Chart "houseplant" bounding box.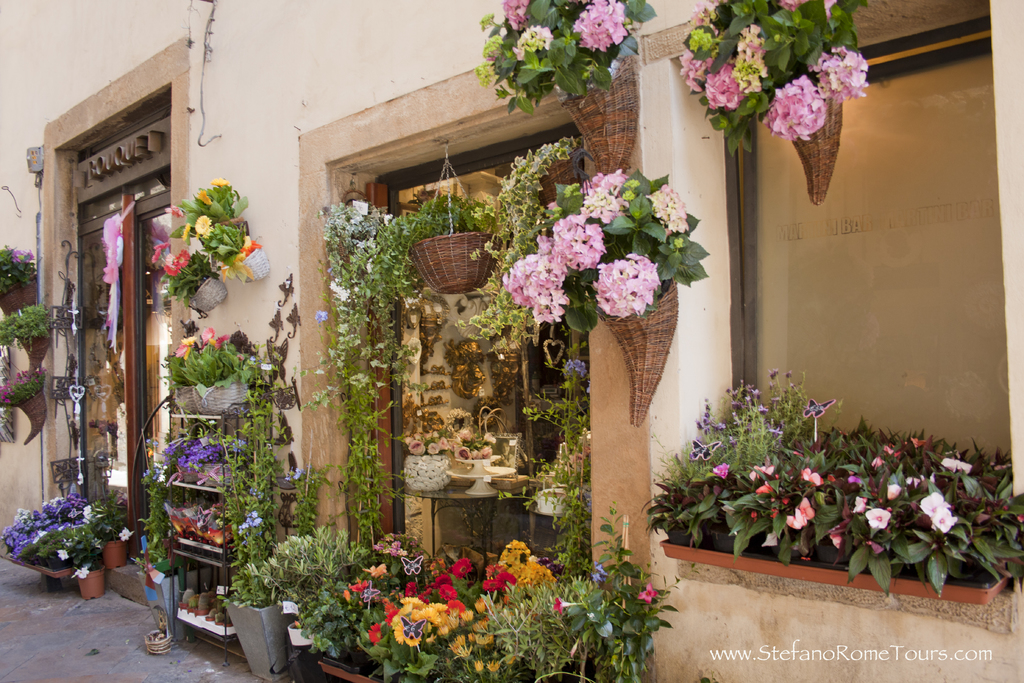
Charted: {"left": 88, "top": 486, "right": 136, "bottom": 569}.
